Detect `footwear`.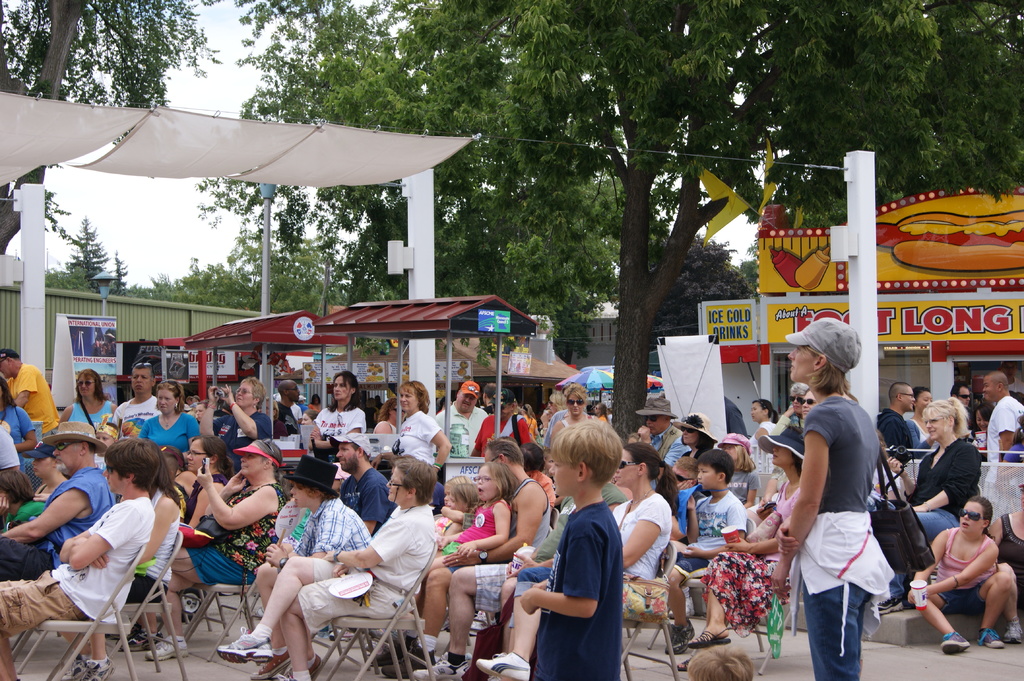
Detected at locate(687, 629, 735, 648).
